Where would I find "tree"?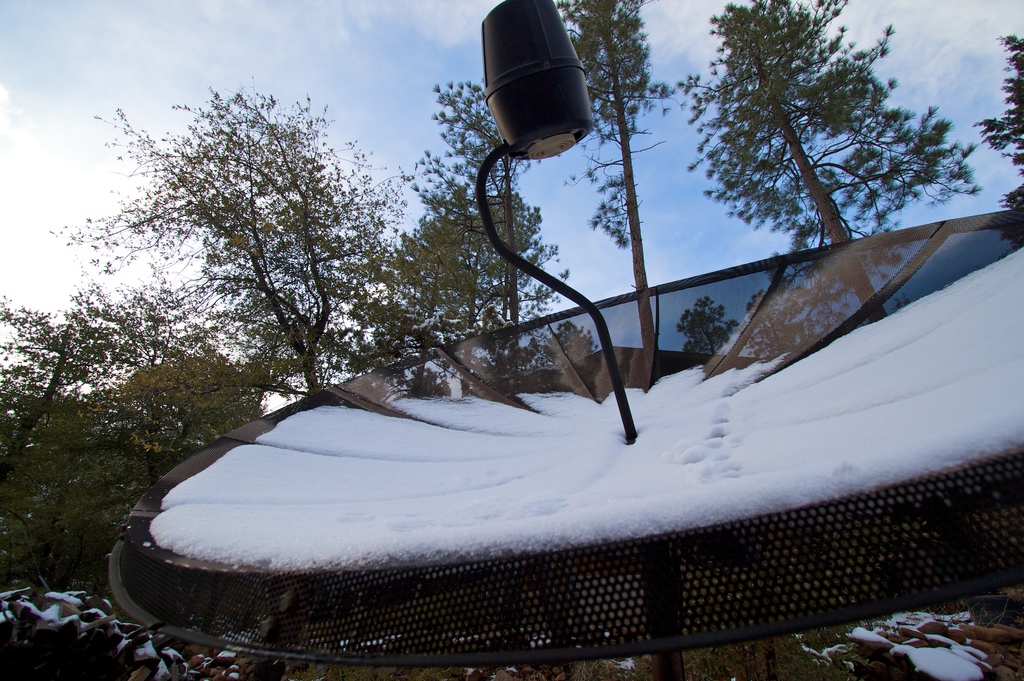
At 680/22/960/303.
